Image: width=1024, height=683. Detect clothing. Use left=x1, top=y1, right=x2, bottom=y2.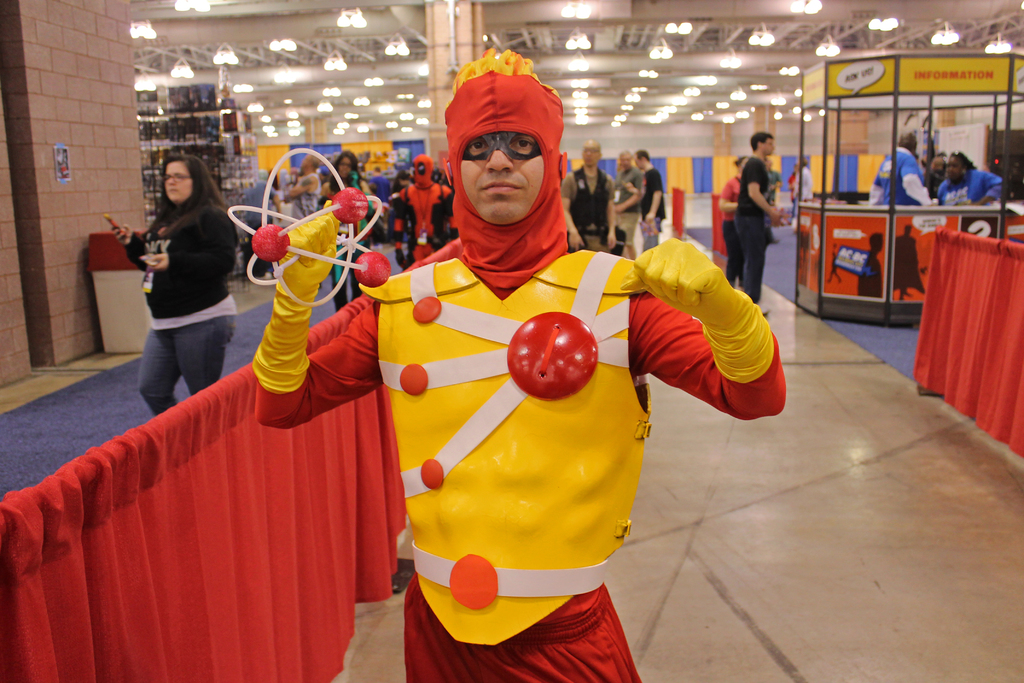
left=396, top=155, right=451, bottom=261.
